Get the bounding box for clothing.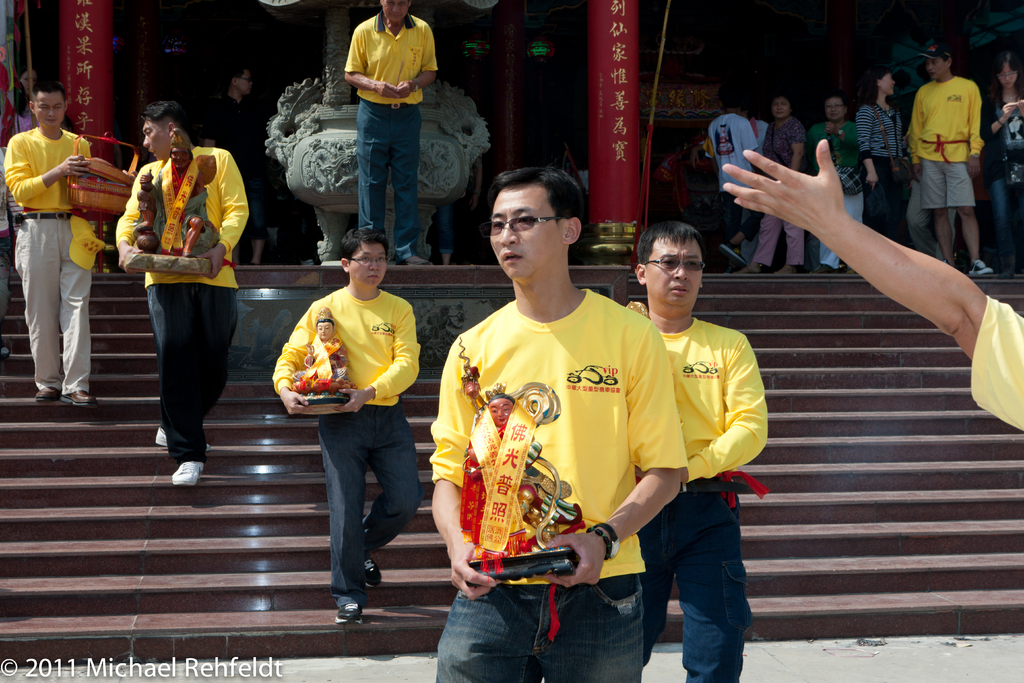
box=[636, 304, 767, 671].
